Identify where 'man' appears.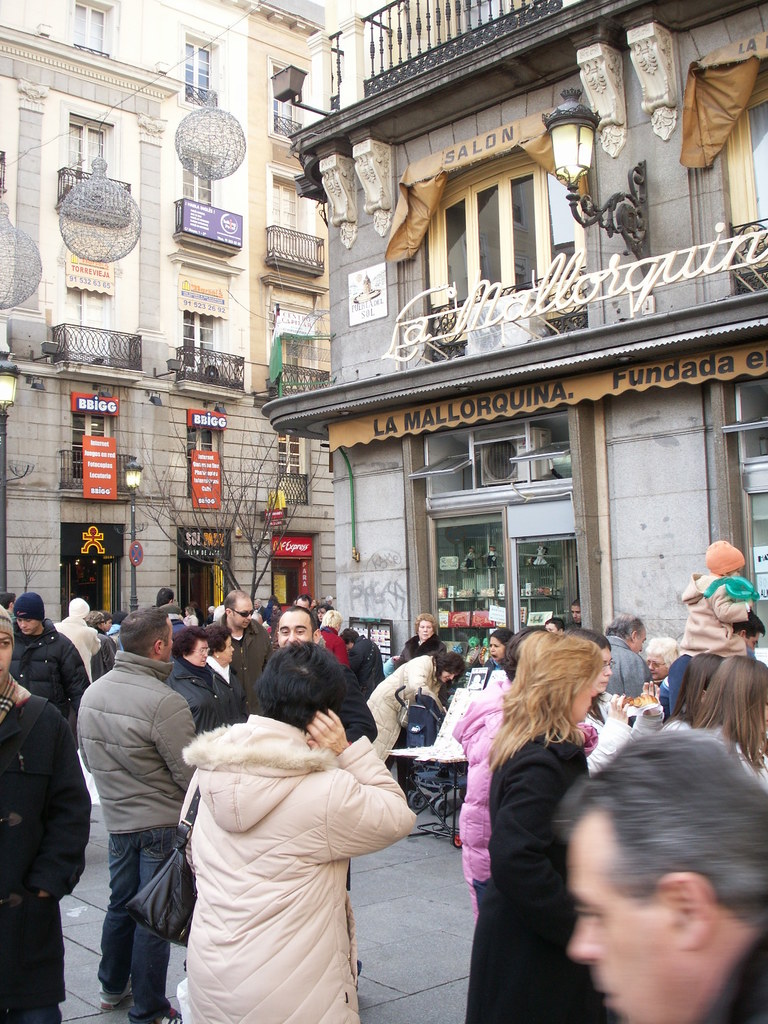
Appears at bbox(71, 598, 205, 1015).
